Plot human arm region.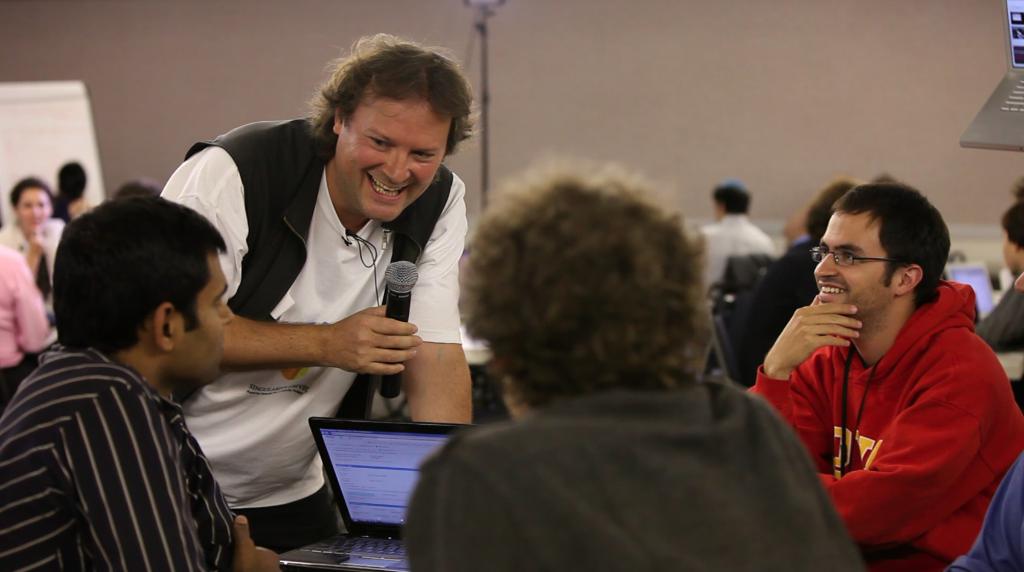
Plotted at 0,242,51,354.
